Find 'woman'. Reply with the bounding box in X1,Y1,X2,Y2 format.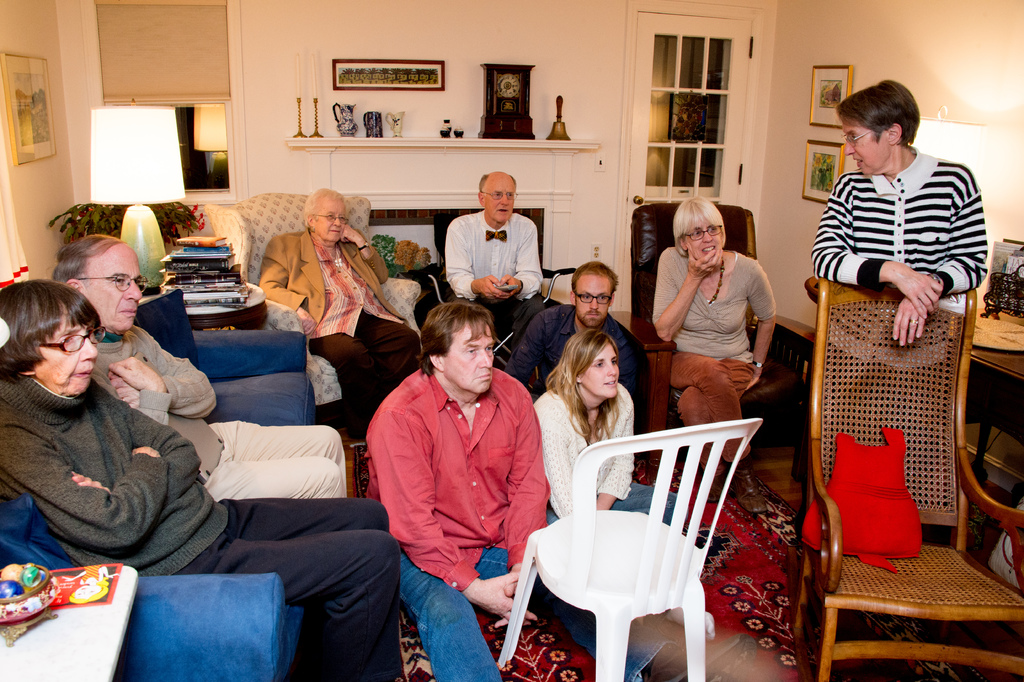
653,185,789,444.
